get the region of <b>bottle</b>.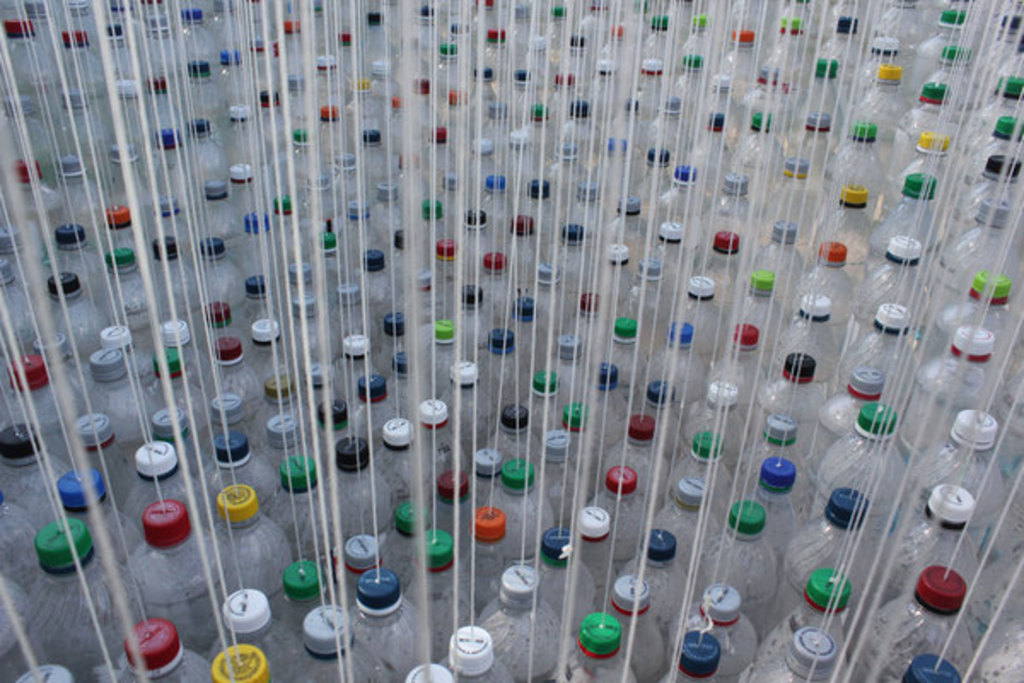
[956, 113, 1022, 208].
